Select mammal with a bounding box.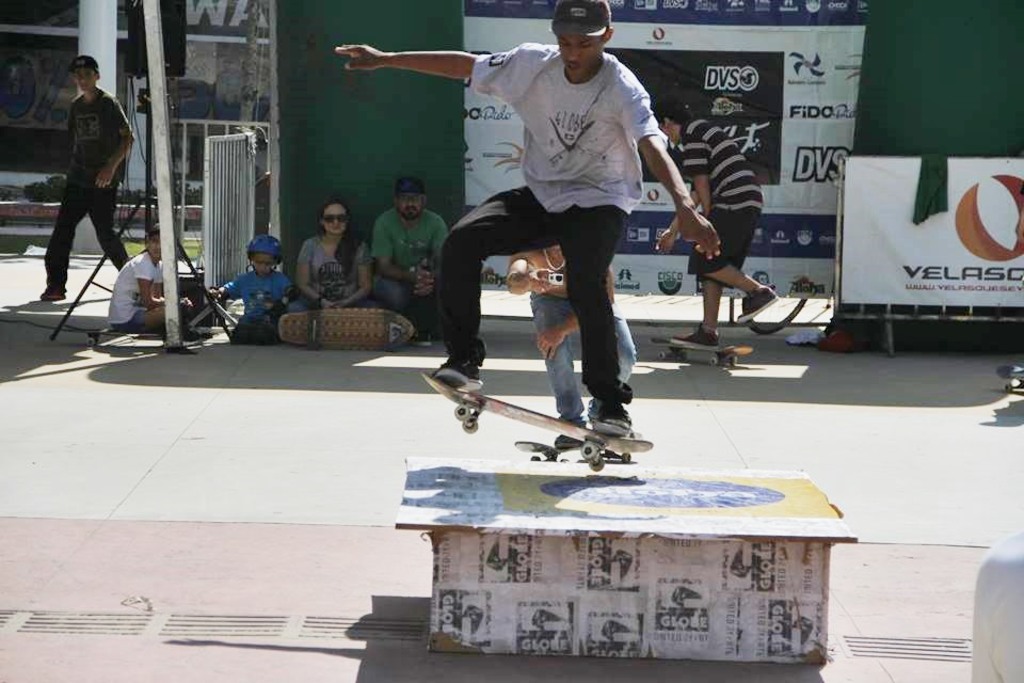
select_region(508, 240, 633, 457).
